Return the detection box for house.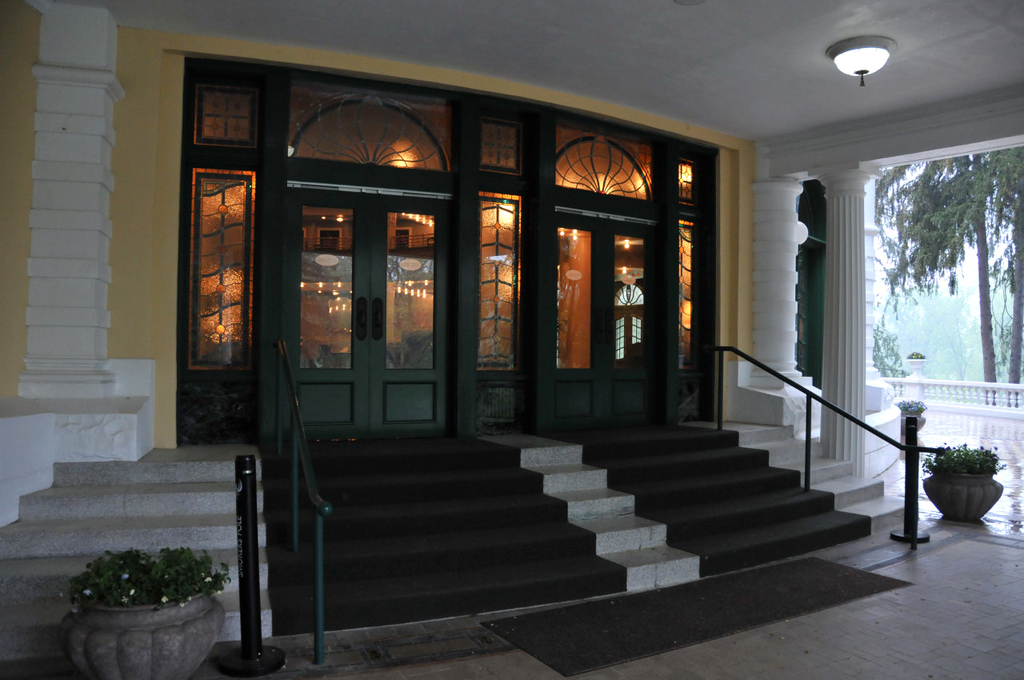
(0,0,1023,679).
